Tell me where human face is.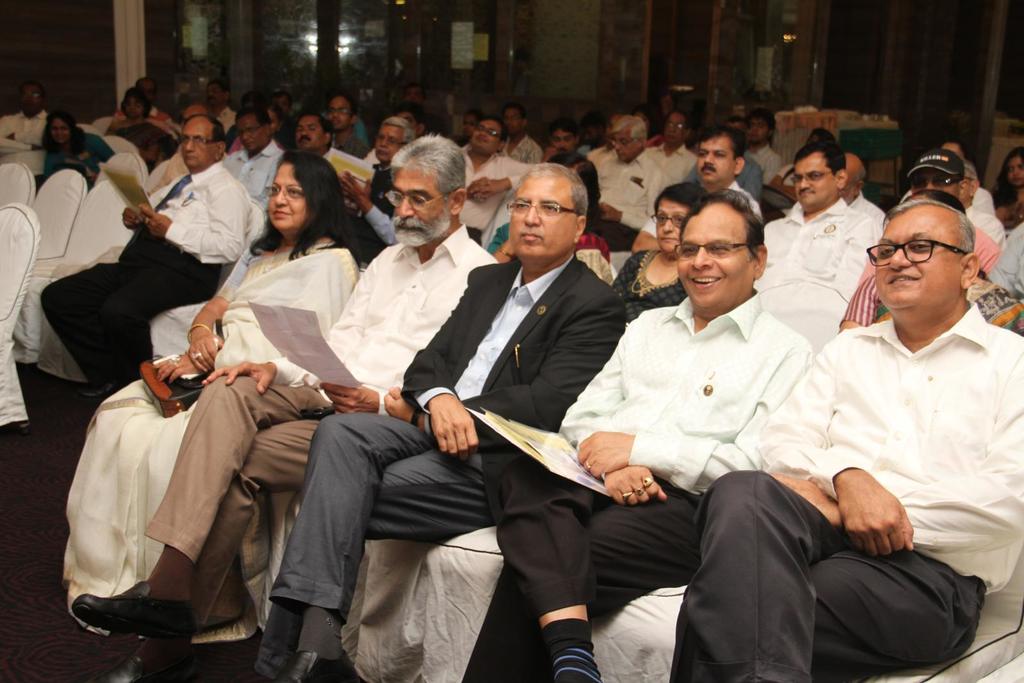
human face is at pyautogui.locateOnScreen(276, 96, 288, 108).
